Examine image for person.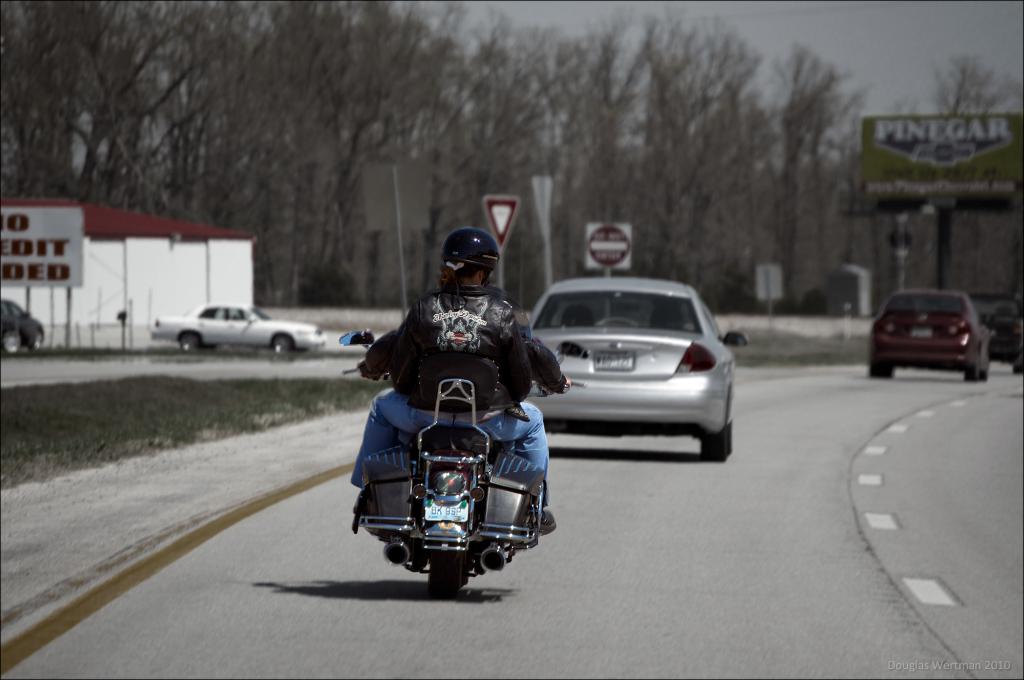
Examination result: [351, 294, 559, 538].
